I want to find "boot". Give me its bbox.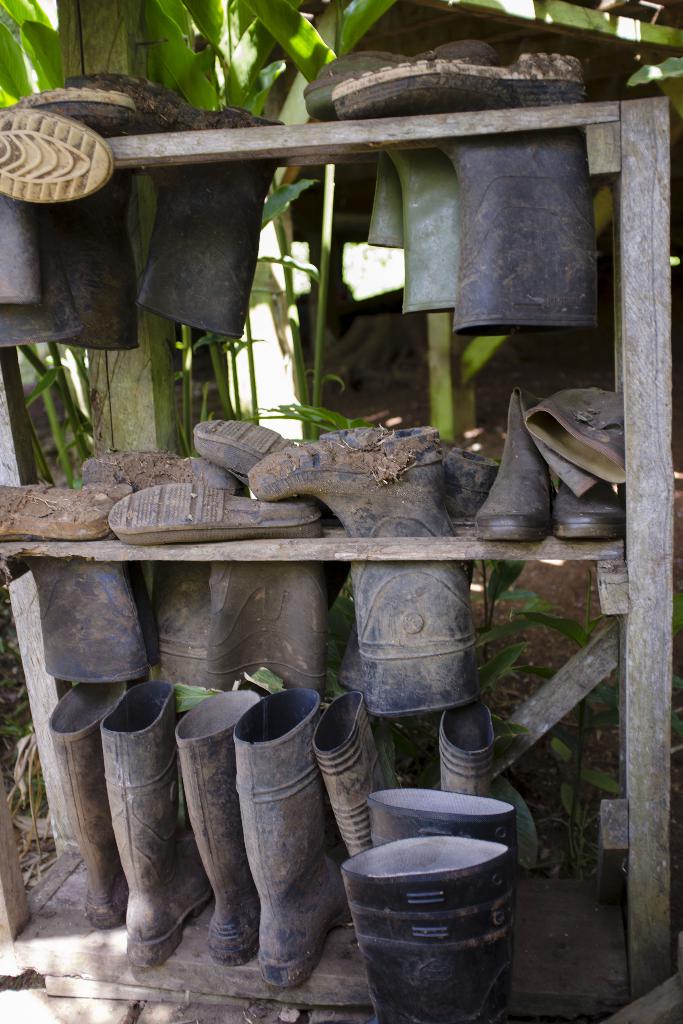
(left=111, top=471, right=324, bottom=707).
